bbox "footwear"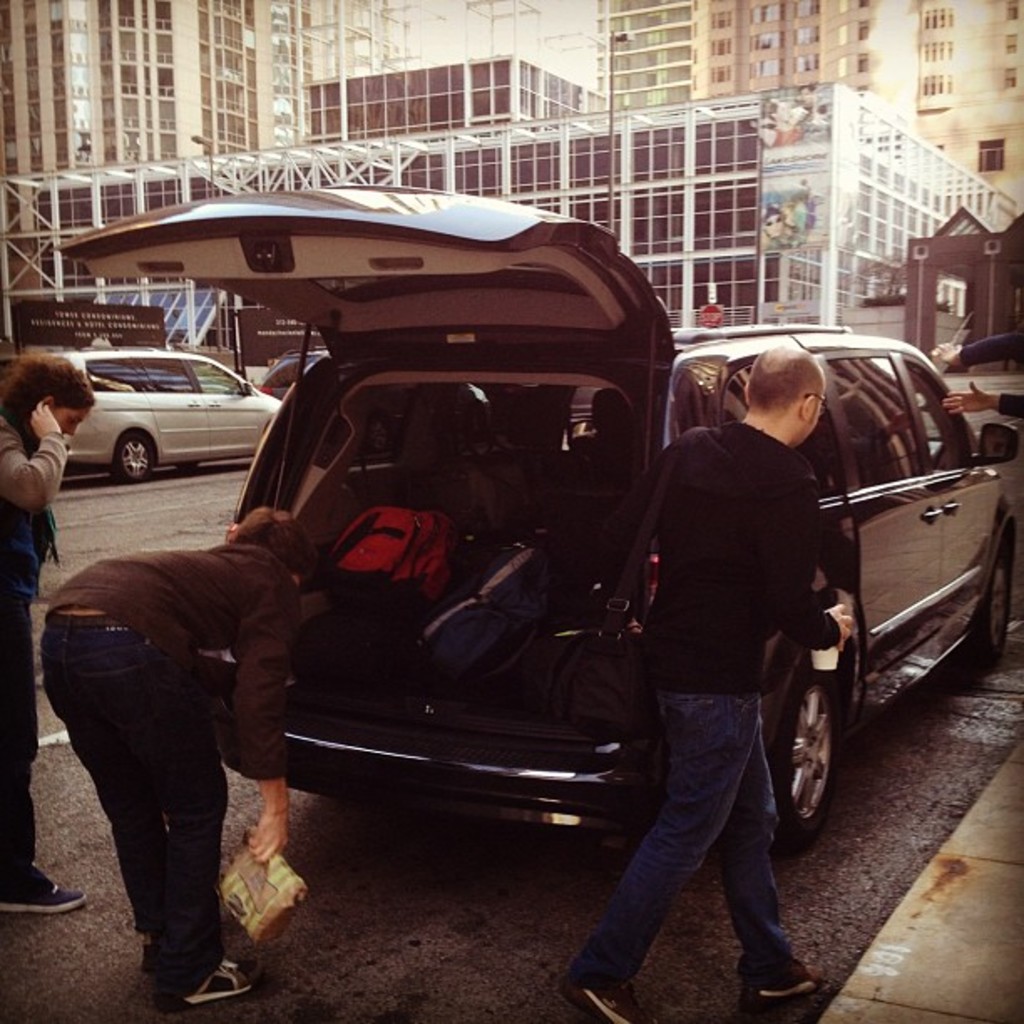
561/979/644/1022
